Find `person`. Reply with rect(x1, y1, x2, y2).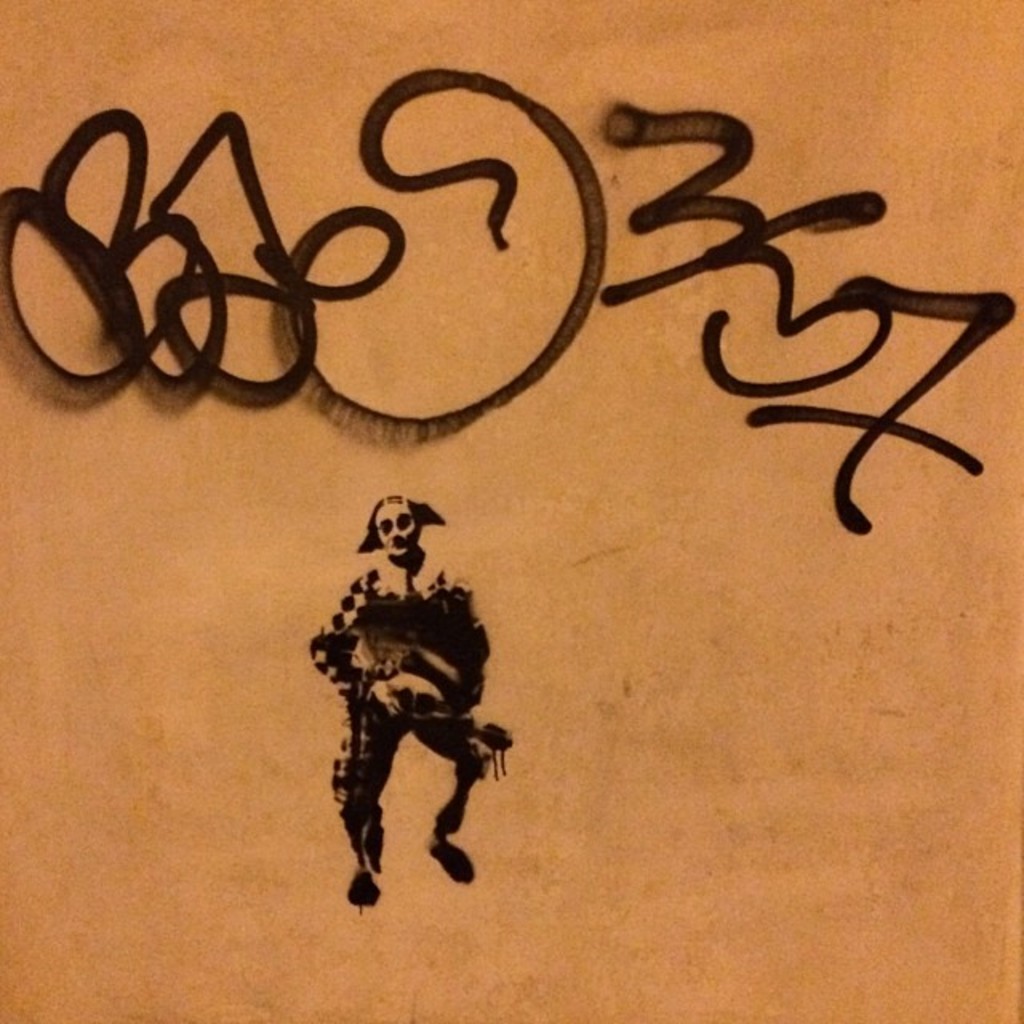
rect(322, 488, 510, 915).
